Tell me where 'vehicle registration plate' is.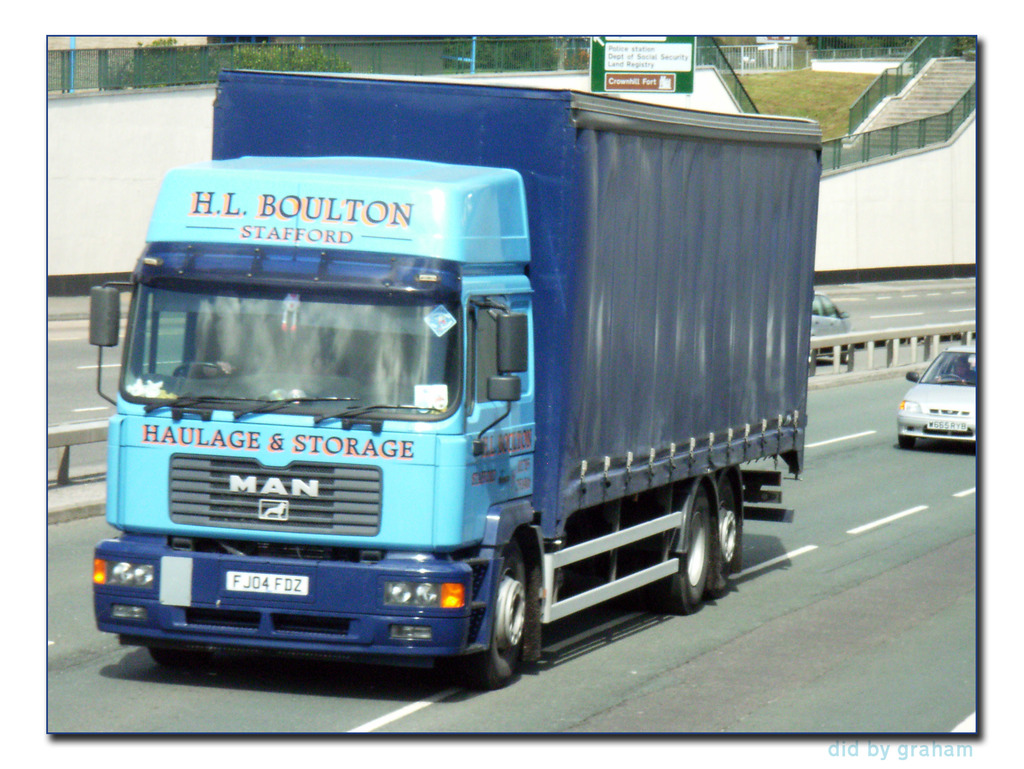
'vehicle registration plate' is at [925,420,968,432].
